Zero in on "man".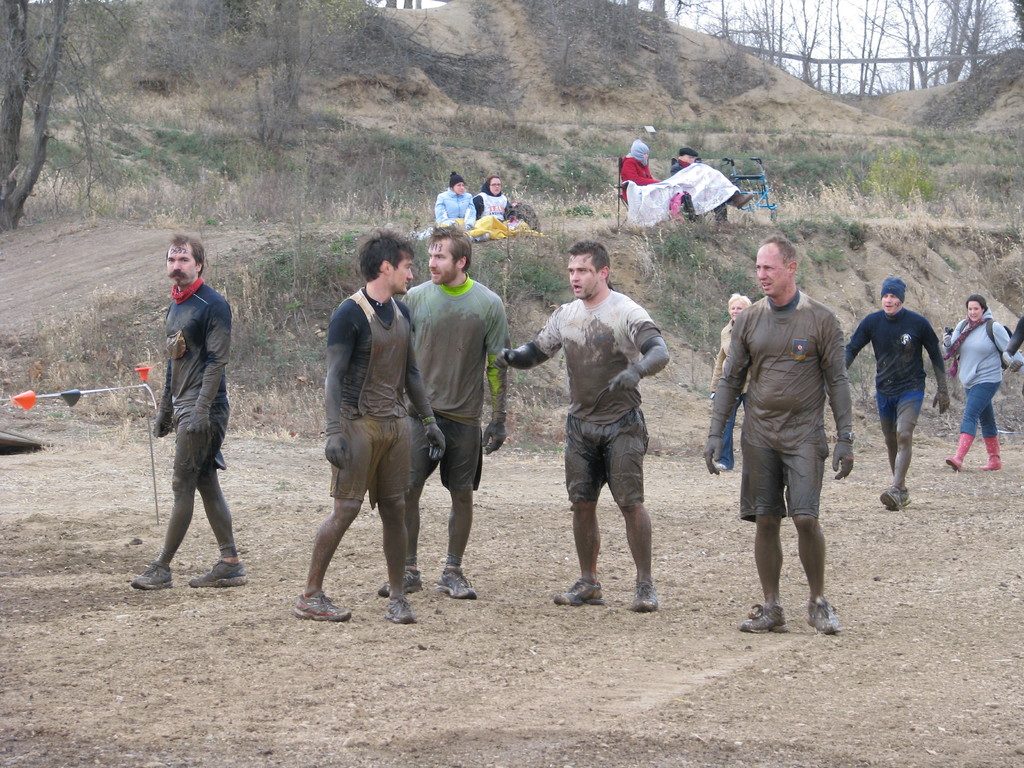
Zeroed in: box(288, 227, 460, 632).
